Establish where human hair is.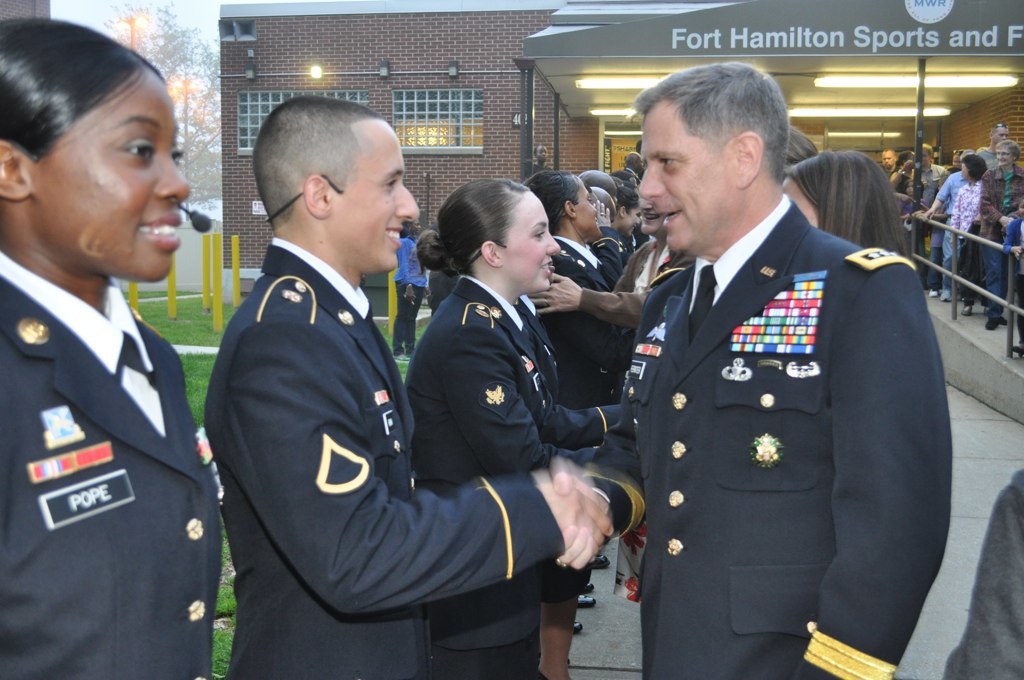
Established at [left=627, top=149, right=648, bottom=179].
